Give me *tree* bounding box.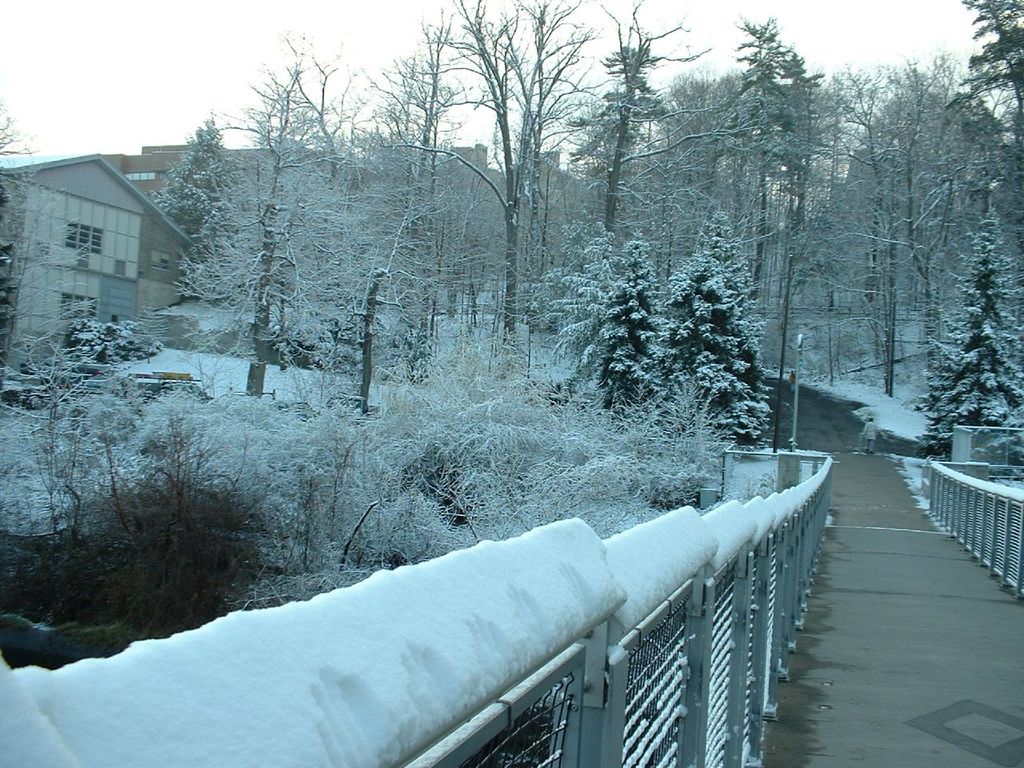
region(0, 92, 98, 472).
